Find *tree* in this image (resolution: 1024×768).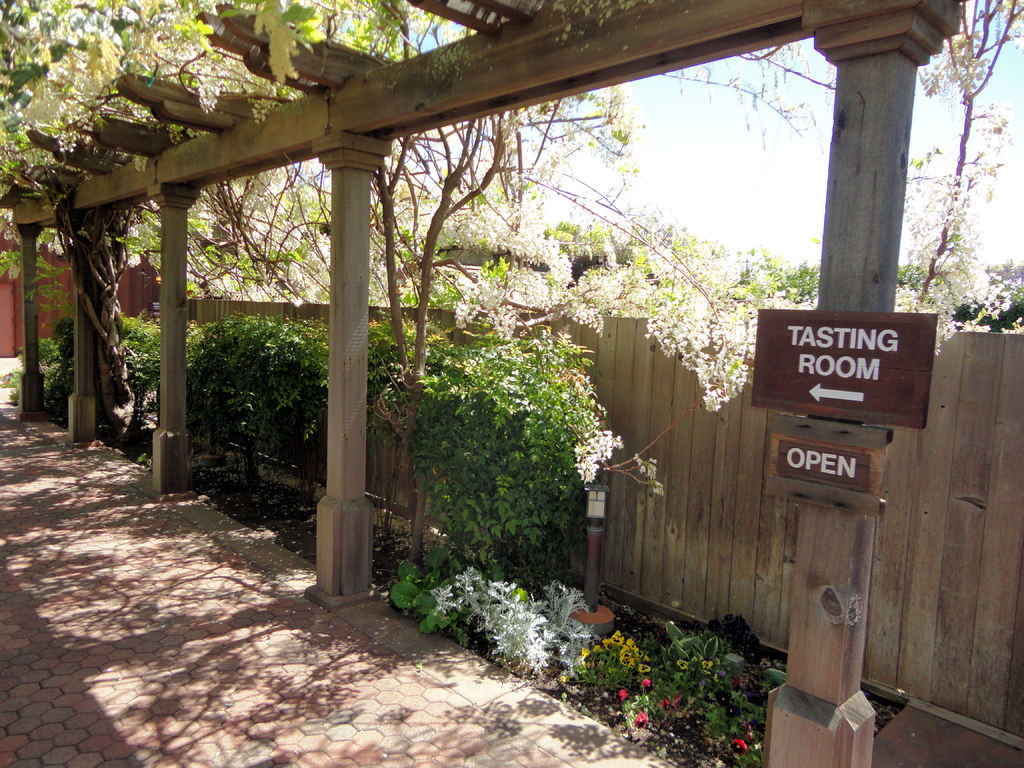
bbox(898, 0, 1023, 312).
